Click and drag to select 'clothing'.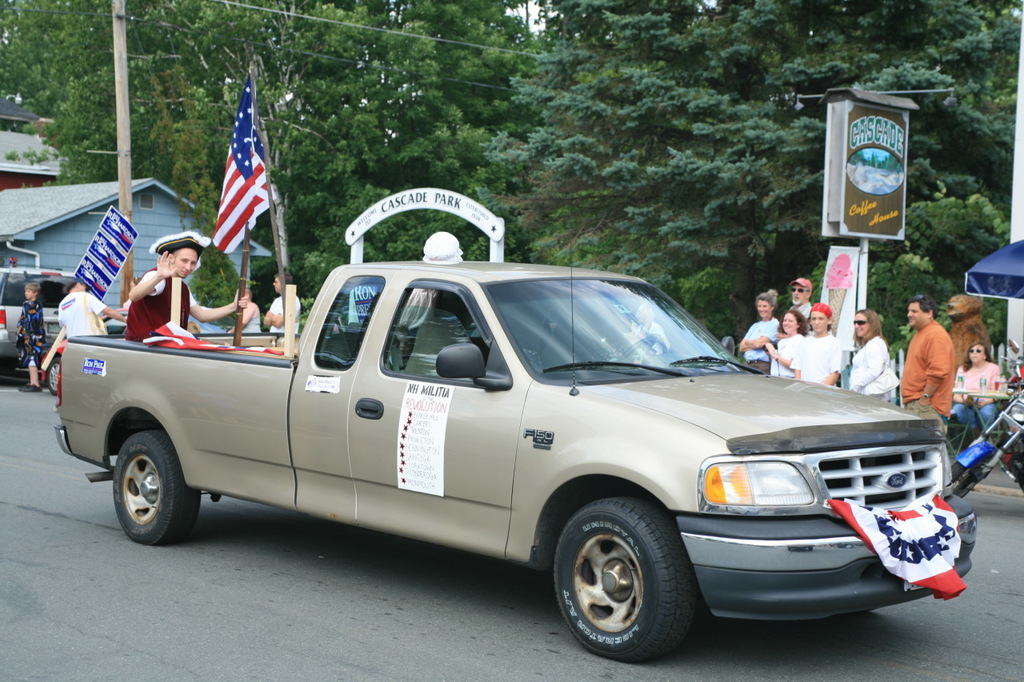
Selection: (left=768, top=330, right=802, bottom=375).
